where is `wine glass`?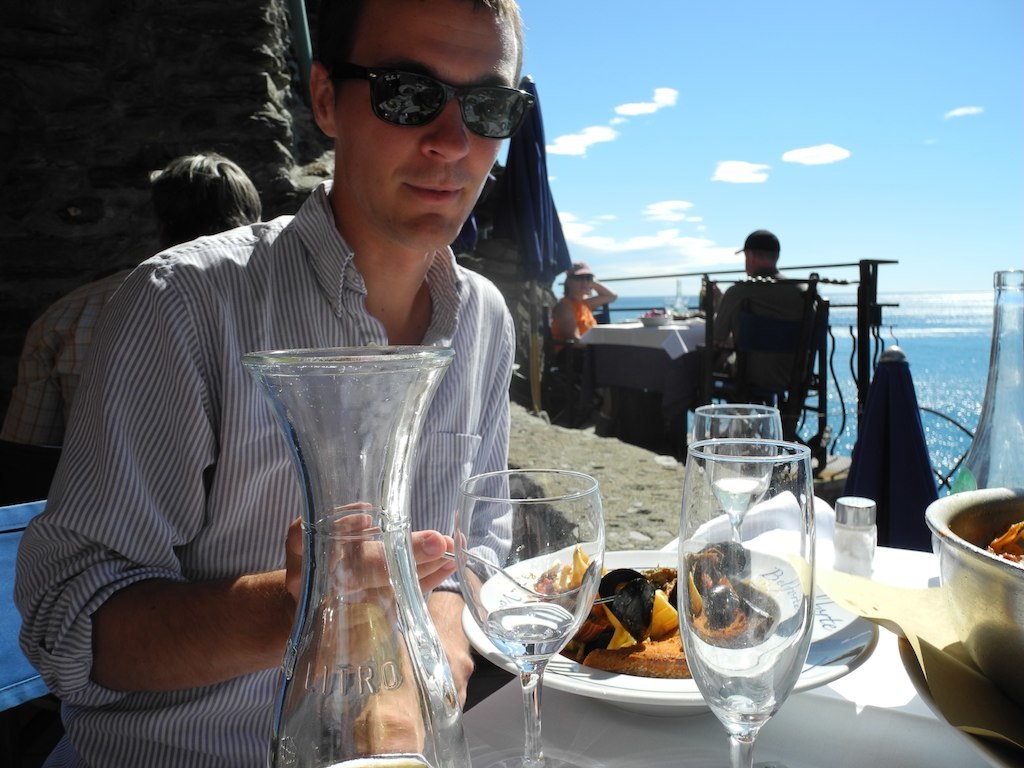
679, 435, 815, 766.
